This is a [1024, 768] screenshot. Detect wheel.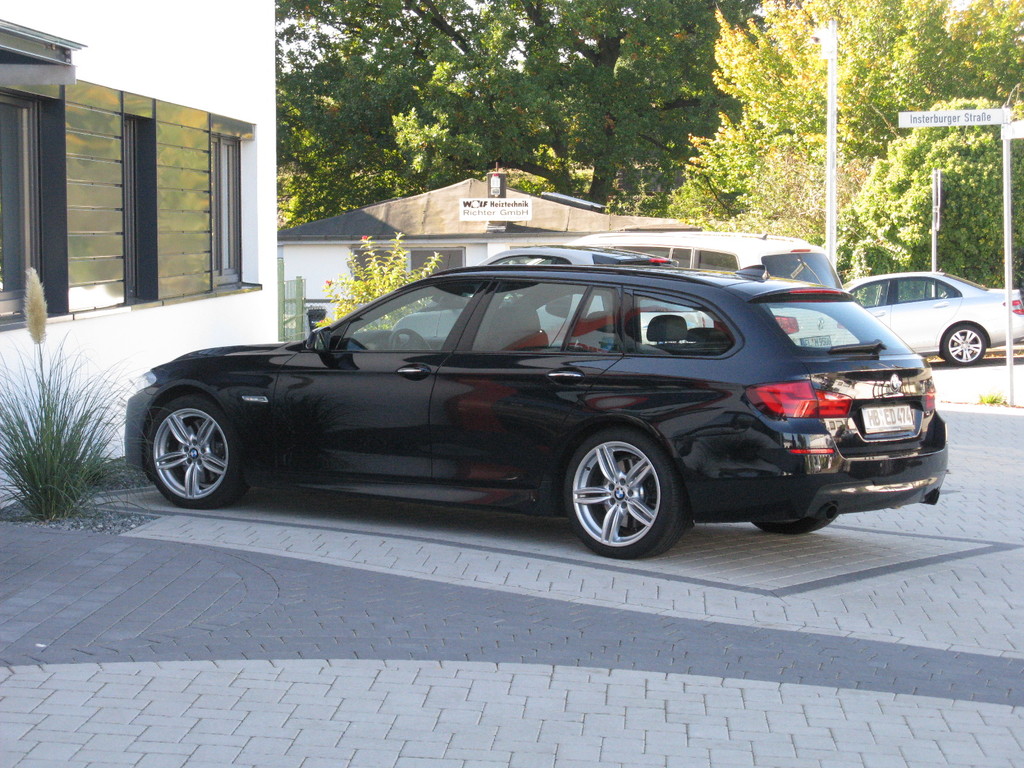
bbox(941, 319, 986, 367).
